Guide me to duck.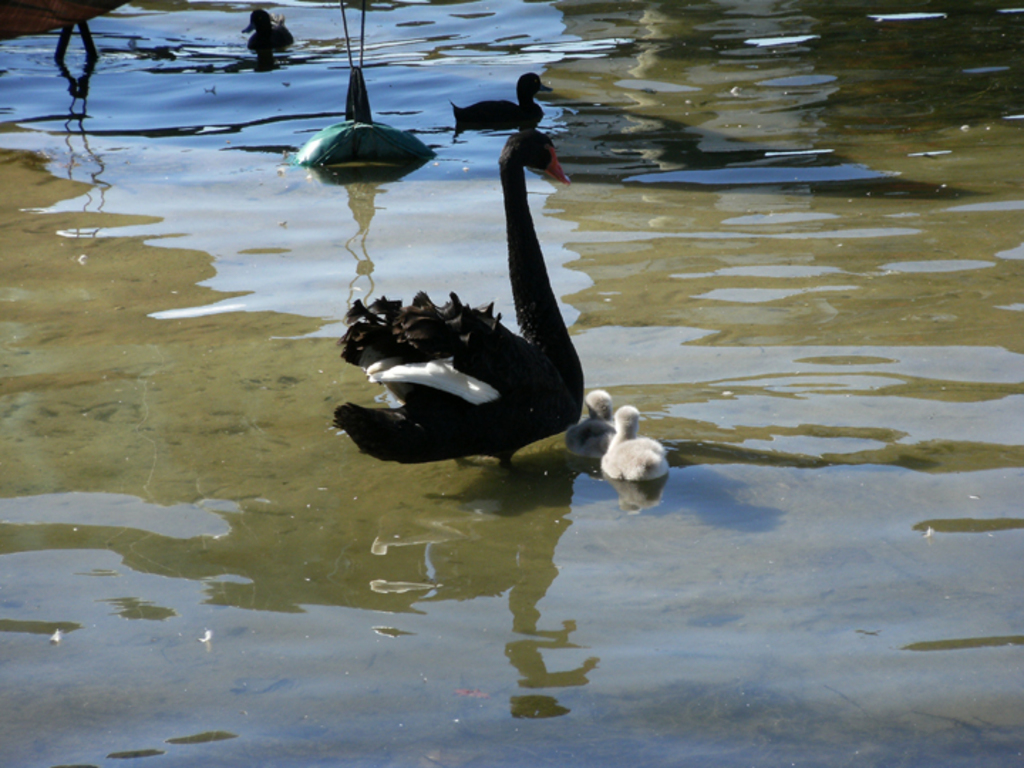
Guidance: x1=559, y1=388, x2=624, y2=462.
